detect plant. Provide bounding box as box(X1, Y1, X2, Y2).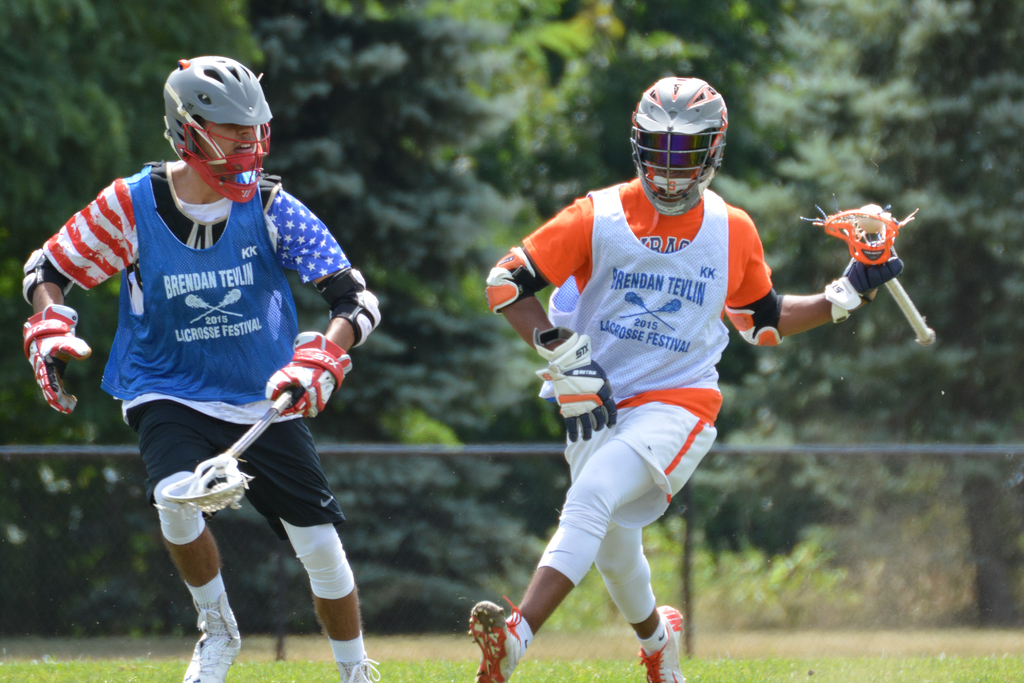
box(0, 650, 1023, 682).
